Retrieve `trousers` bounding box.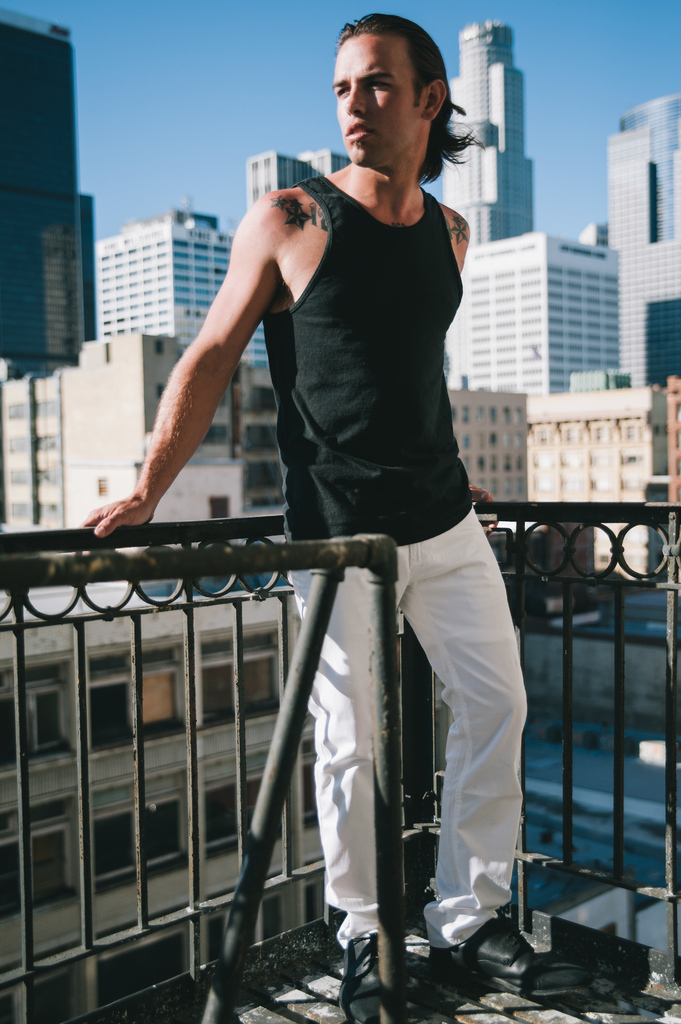
Bounding box: [282,506,530,946].
